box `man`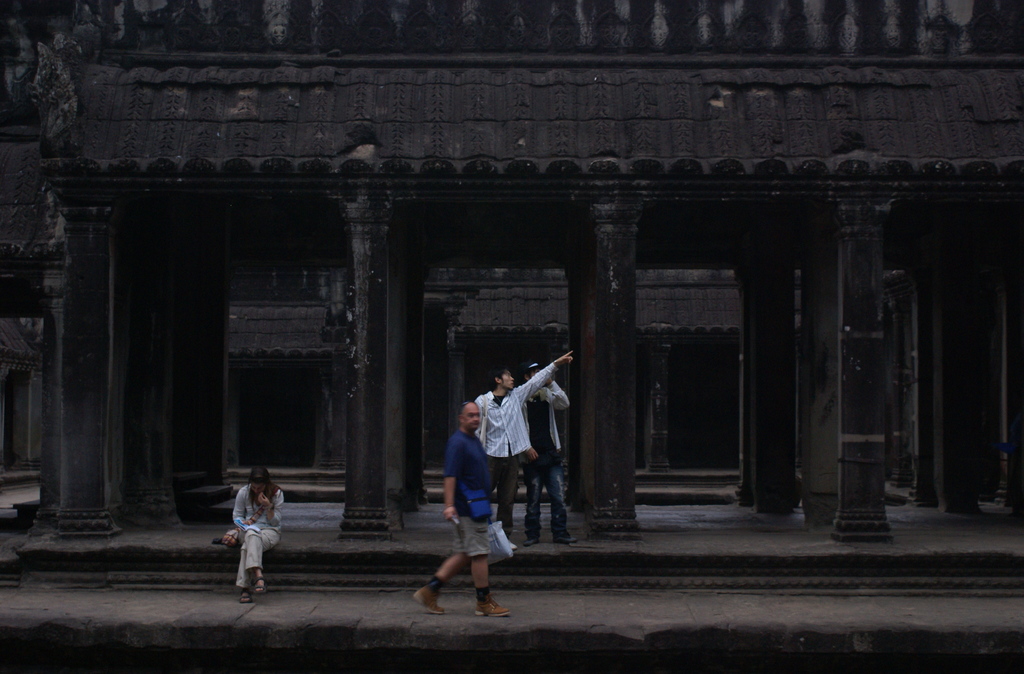
(422,387,513,615)
